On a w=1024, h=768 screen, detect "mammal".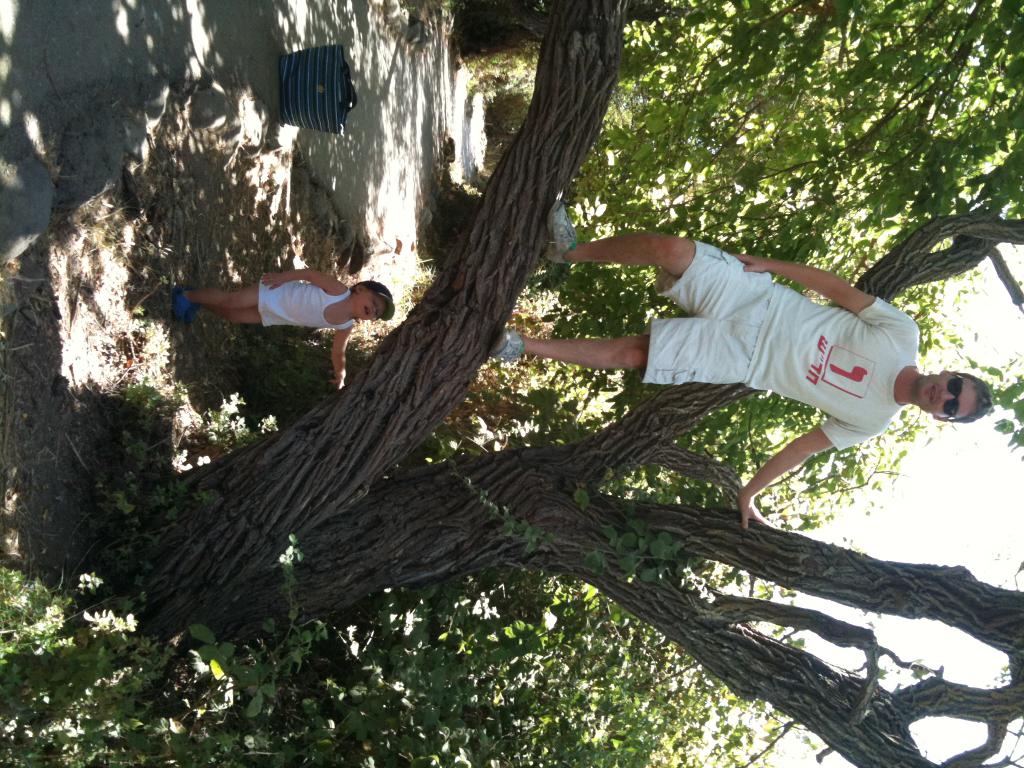
l=202, t=254, r=384, b=368.
